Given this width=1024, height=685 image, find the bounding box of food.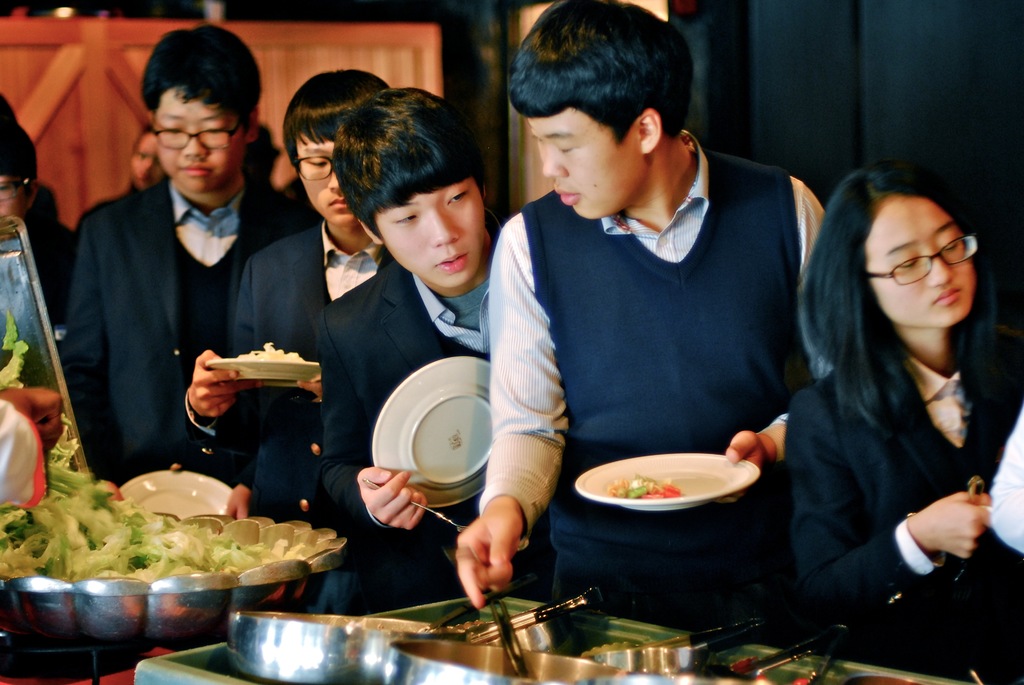
<bbox>610, 472, 682, 496</bbox>.
